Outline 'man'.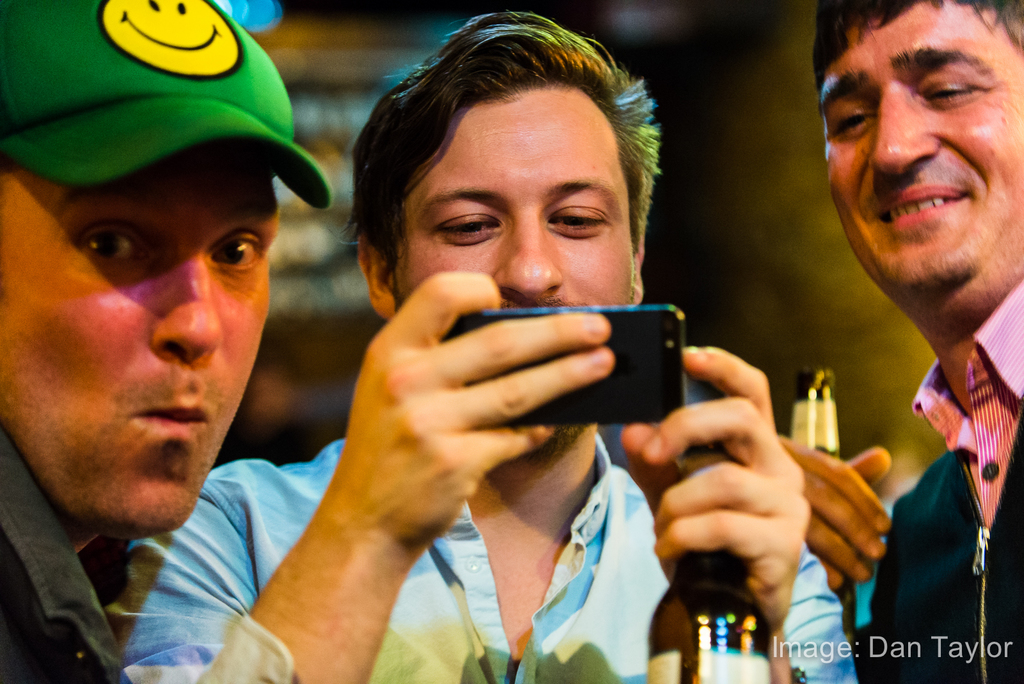
Outline: BBox(776, 0, 1023, 683).
